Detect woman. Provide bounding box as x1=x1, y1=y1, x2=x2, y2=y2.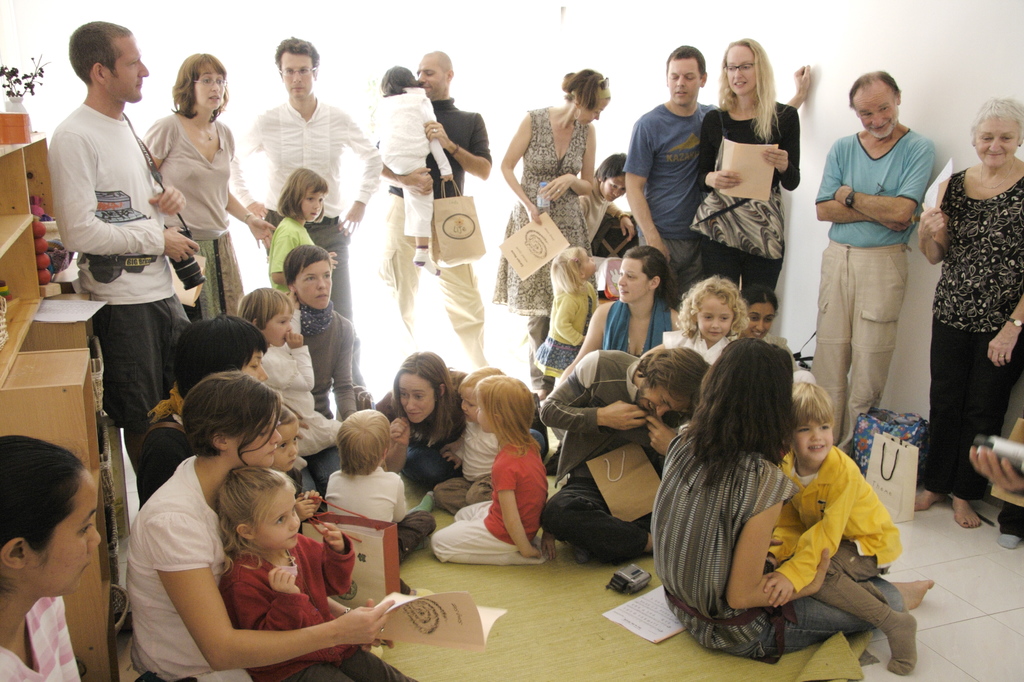
x1=486, y1=66, x2=609, y2=403.
